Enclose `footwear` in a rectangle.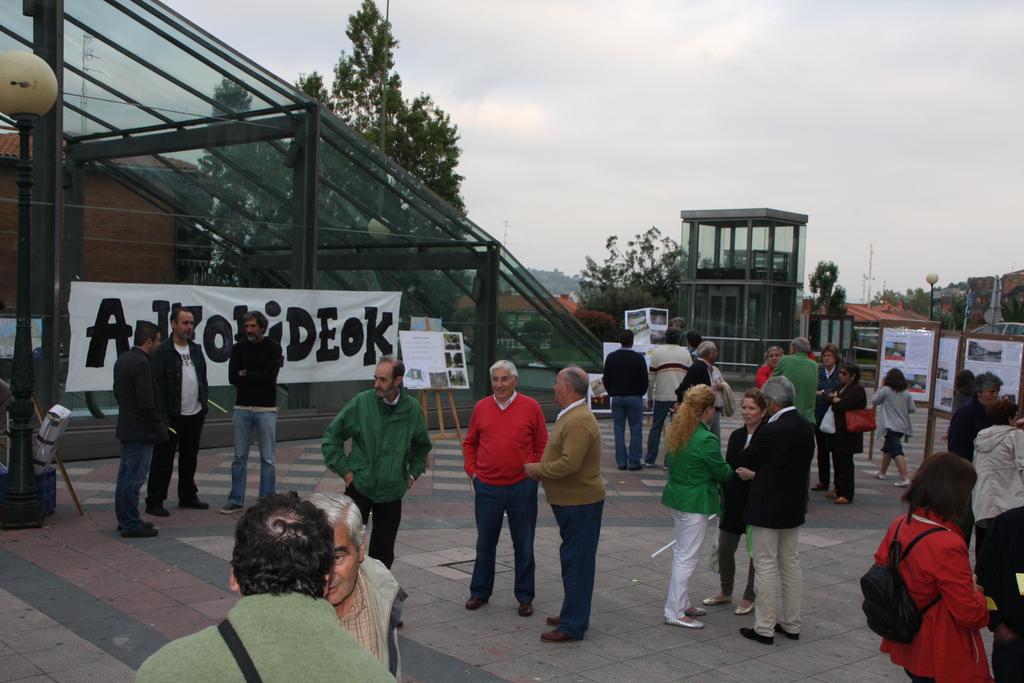
(x1=543, y1=616, x2=557, y2=624).
